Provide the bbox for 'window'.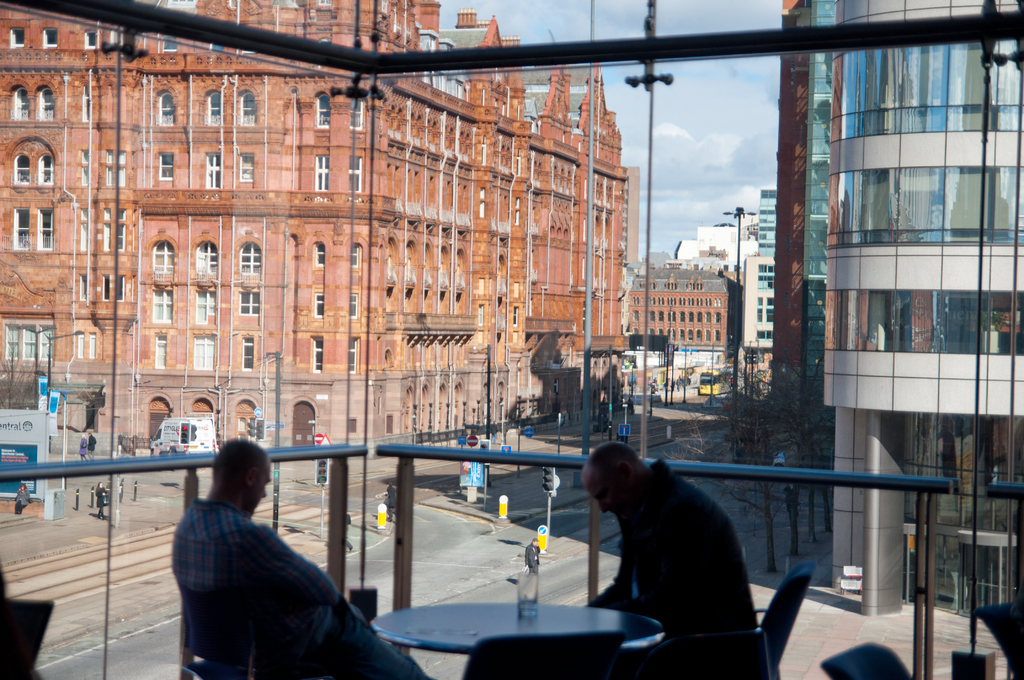
box=[353, 99, 362, 129].
